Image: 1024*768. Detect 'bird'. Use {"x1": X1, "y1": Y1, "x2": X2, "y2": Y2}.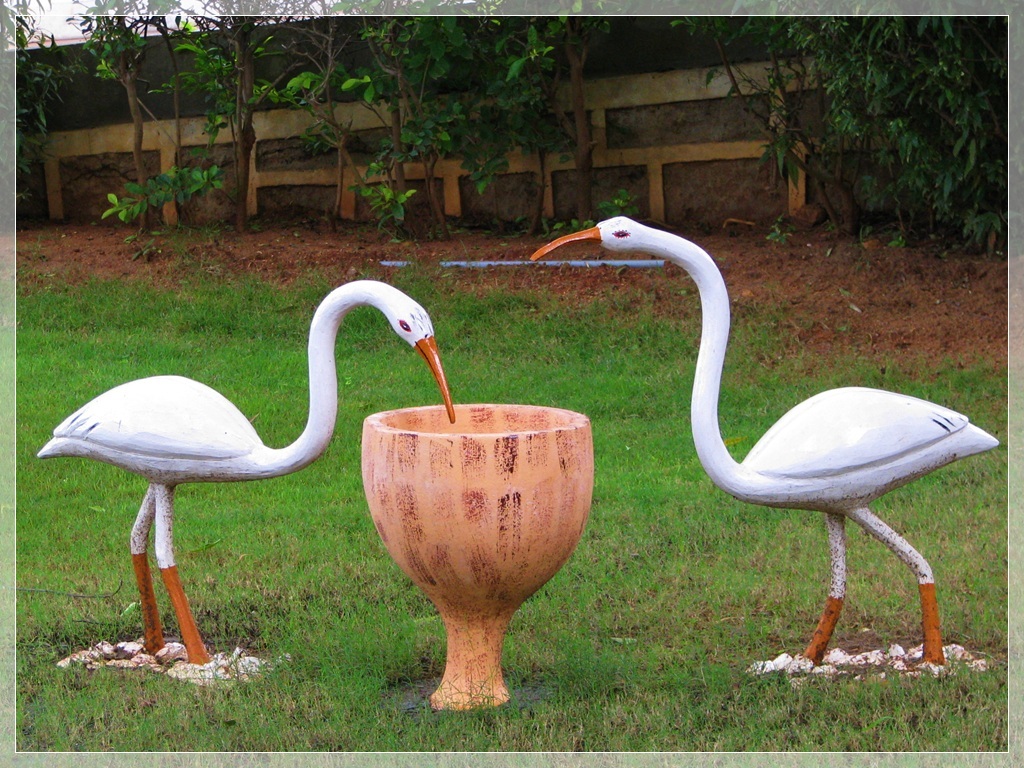
{"x1": 530, "y1": 216, "x2": 1002, "y2": 668}.
